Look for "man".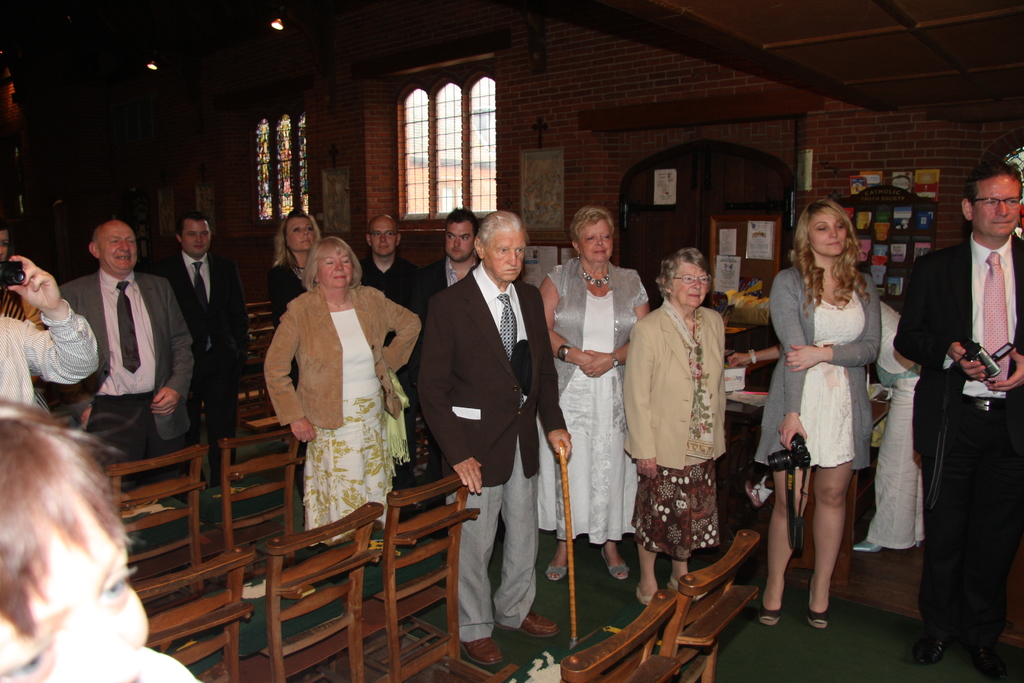
Found: Rect(352, 209, 420, 489).
